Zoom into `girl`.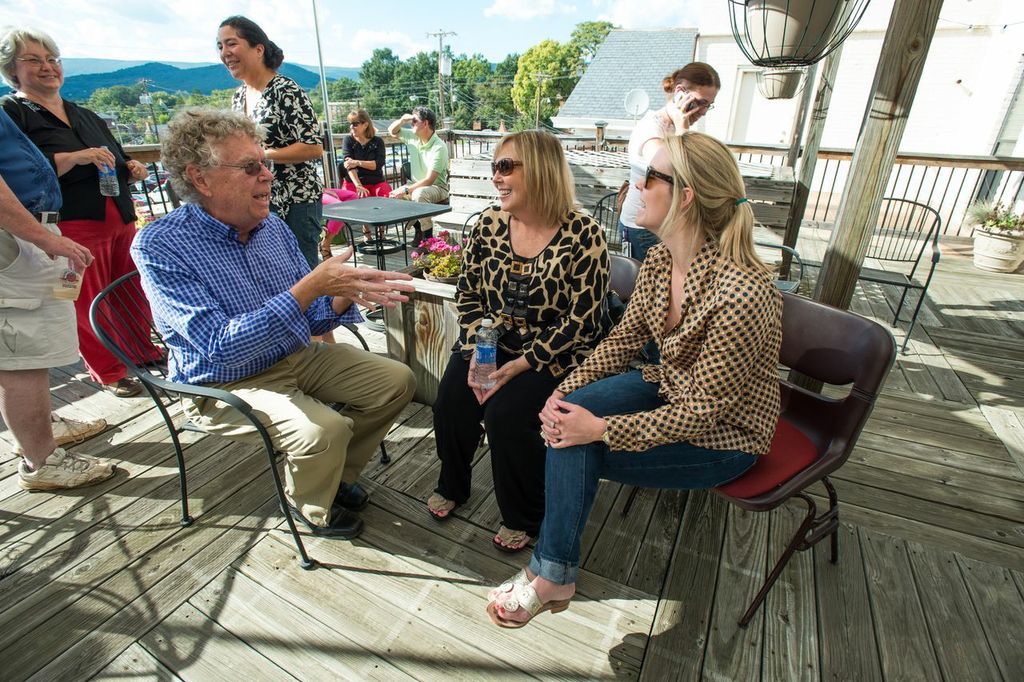
Zoom target: left=134, top=207, right=413, bottom=522.
